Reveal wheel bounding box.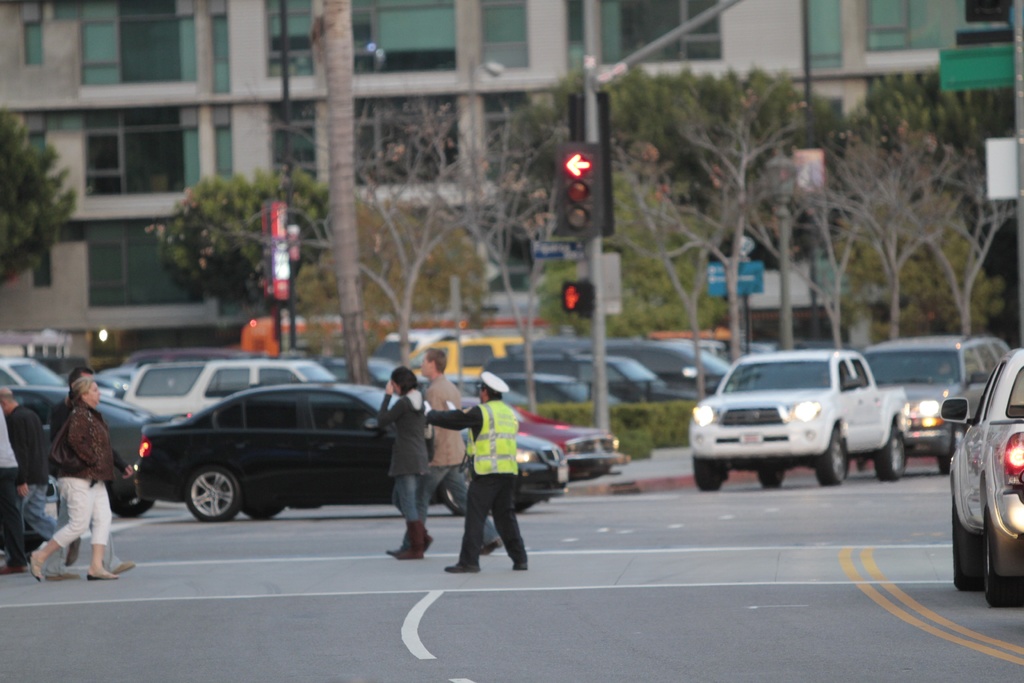
Revealed: [932,457,948,475].
